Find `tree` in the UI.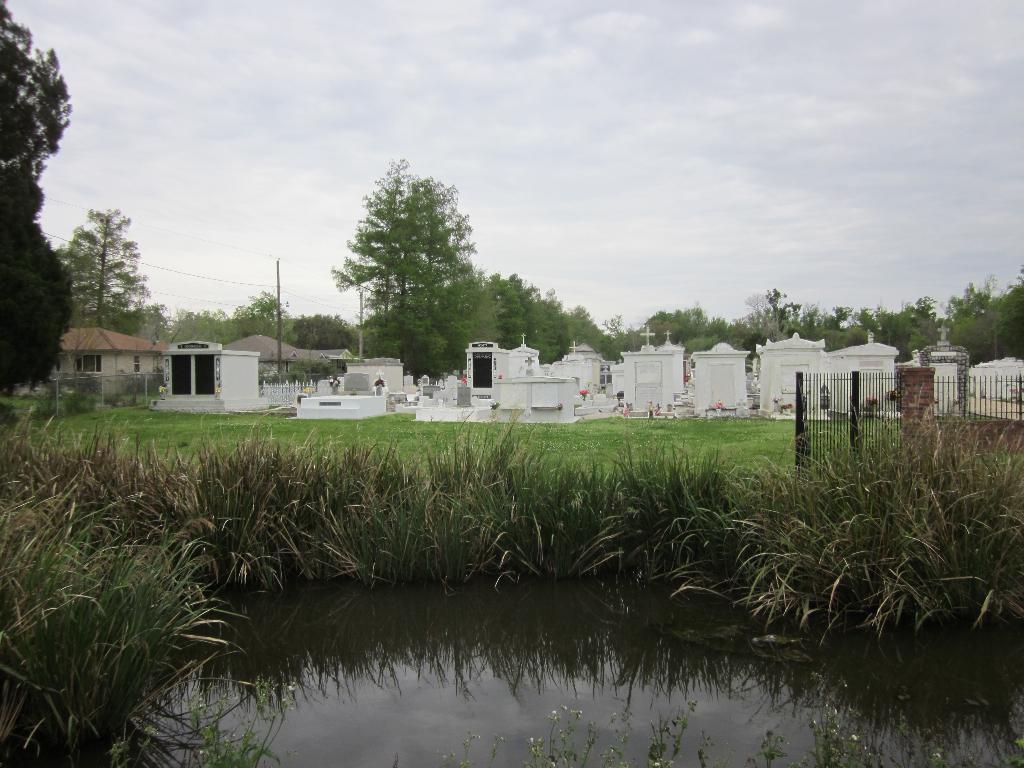
UI element at 540 284 572 367.
